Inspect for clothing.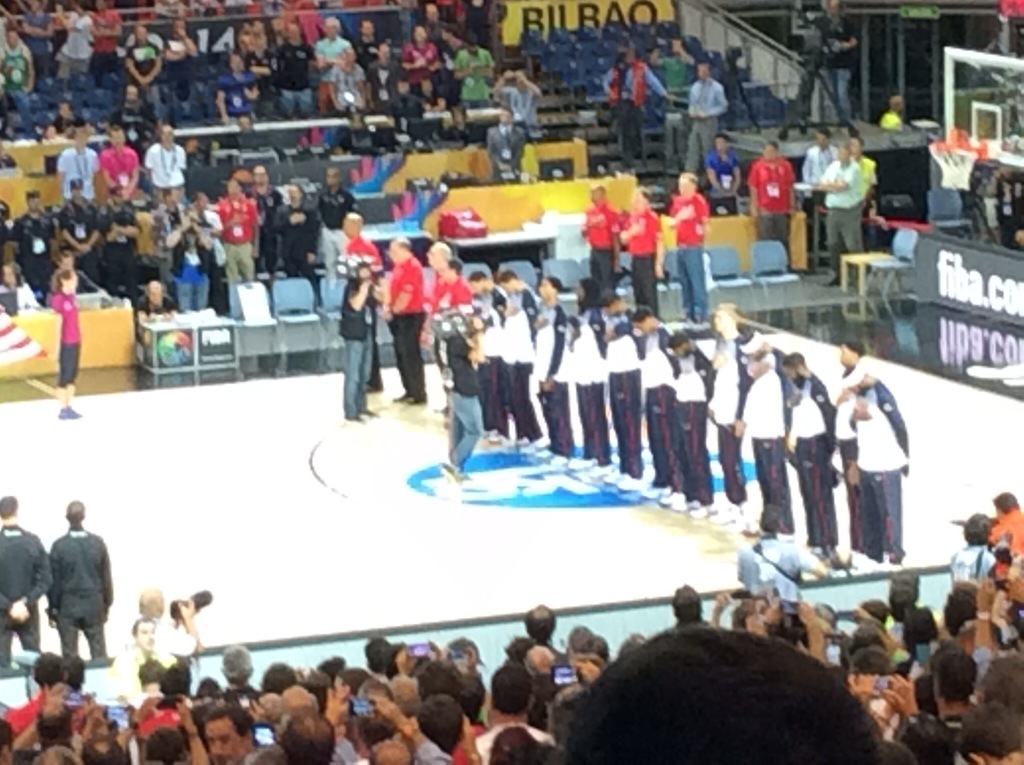
Inspection: x1=795, y1=143, x2=831, y2=191.
